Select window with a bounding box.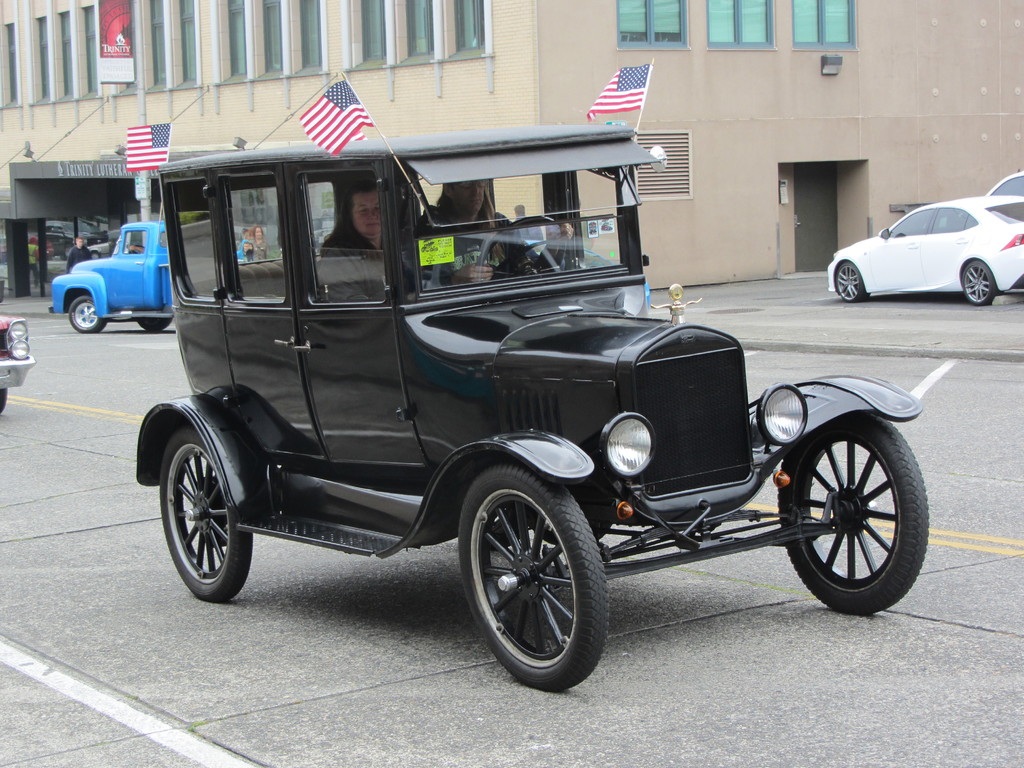
l=708, t=0, r=781, b=52.
